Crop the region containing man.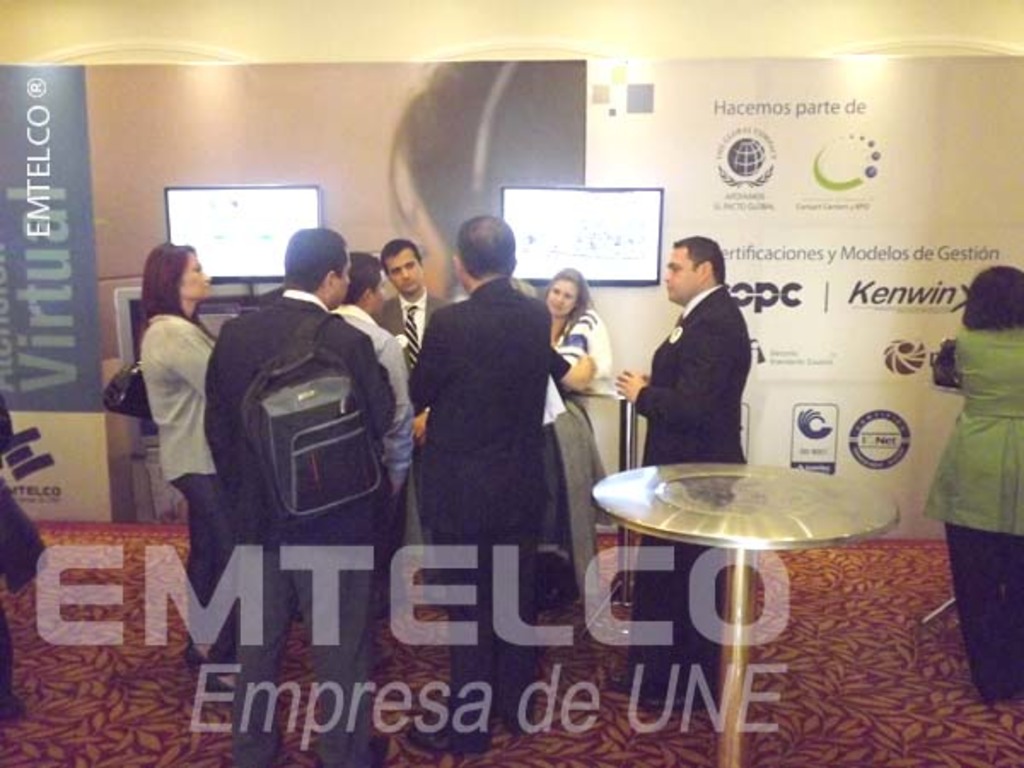
Crop region: bbox=(367, 236, 457, 364).
